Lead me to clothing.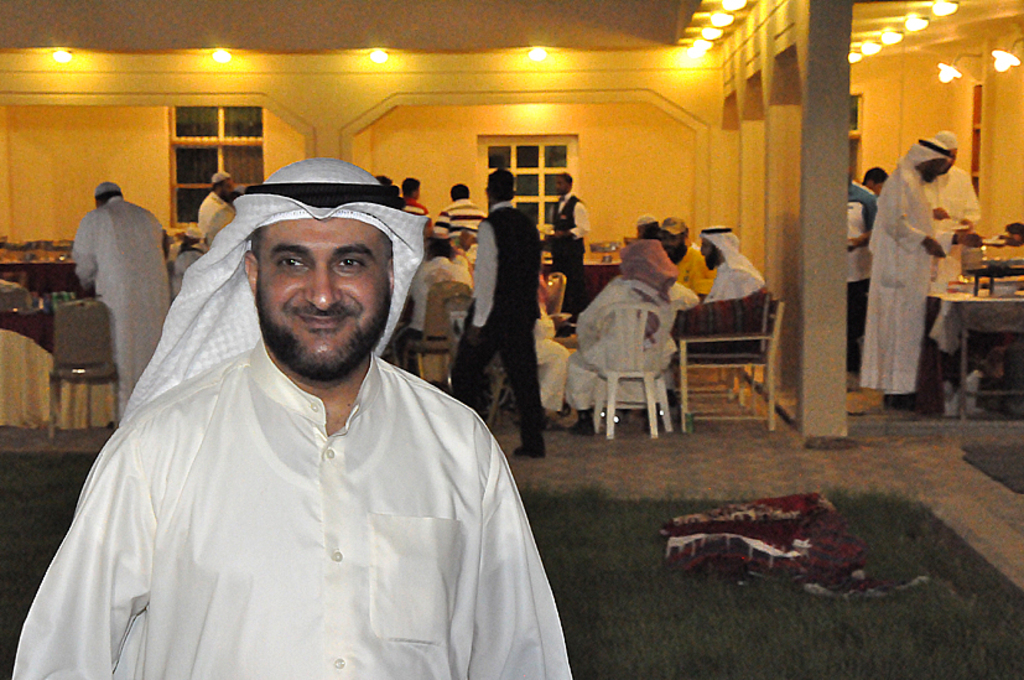
Lead to 207/172/232/186.
